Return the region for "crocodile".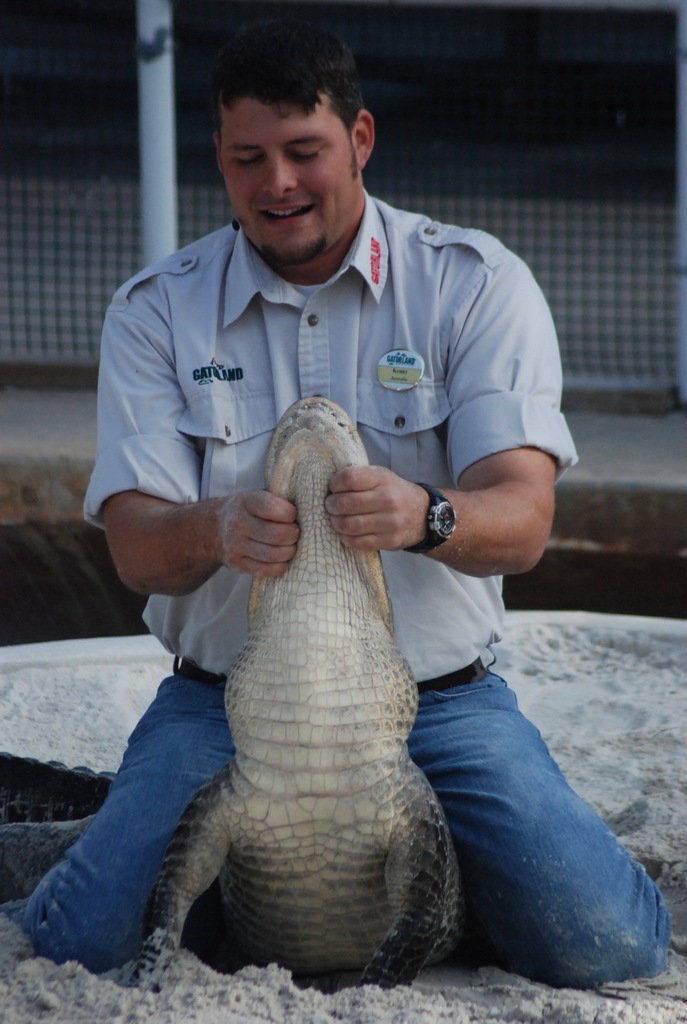
region(0, 393, 456, 988).
